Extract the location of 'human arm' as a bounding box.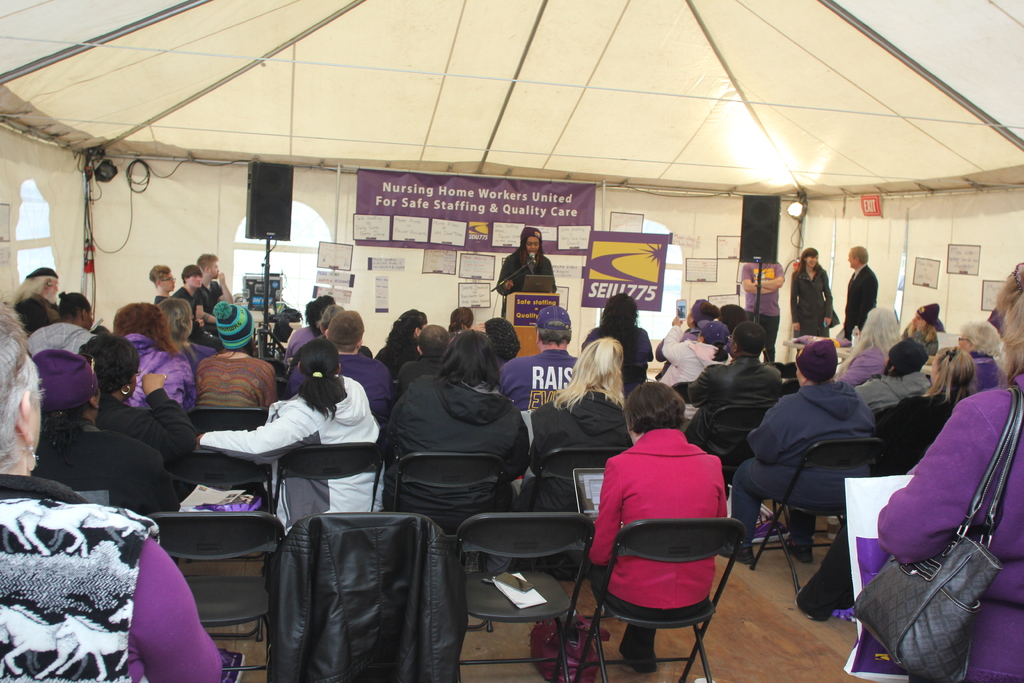
bbox=(210, 268, 236, 306).
